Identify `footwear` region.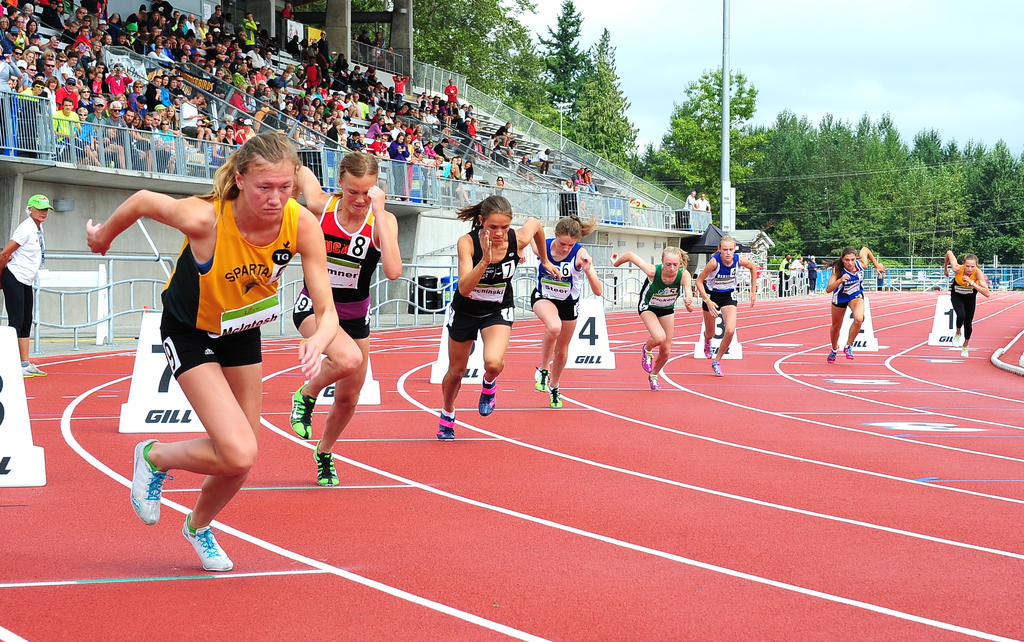
Region: region(637, 339, 652, 376).
